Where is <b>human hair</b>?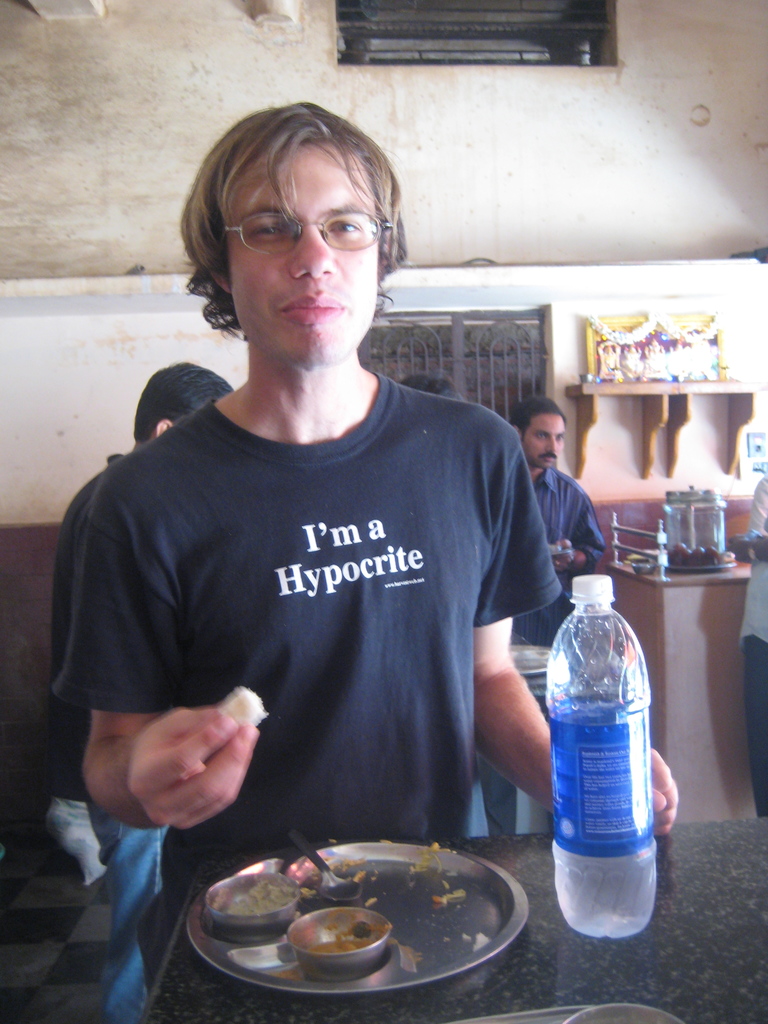
[398,375,465,401].
